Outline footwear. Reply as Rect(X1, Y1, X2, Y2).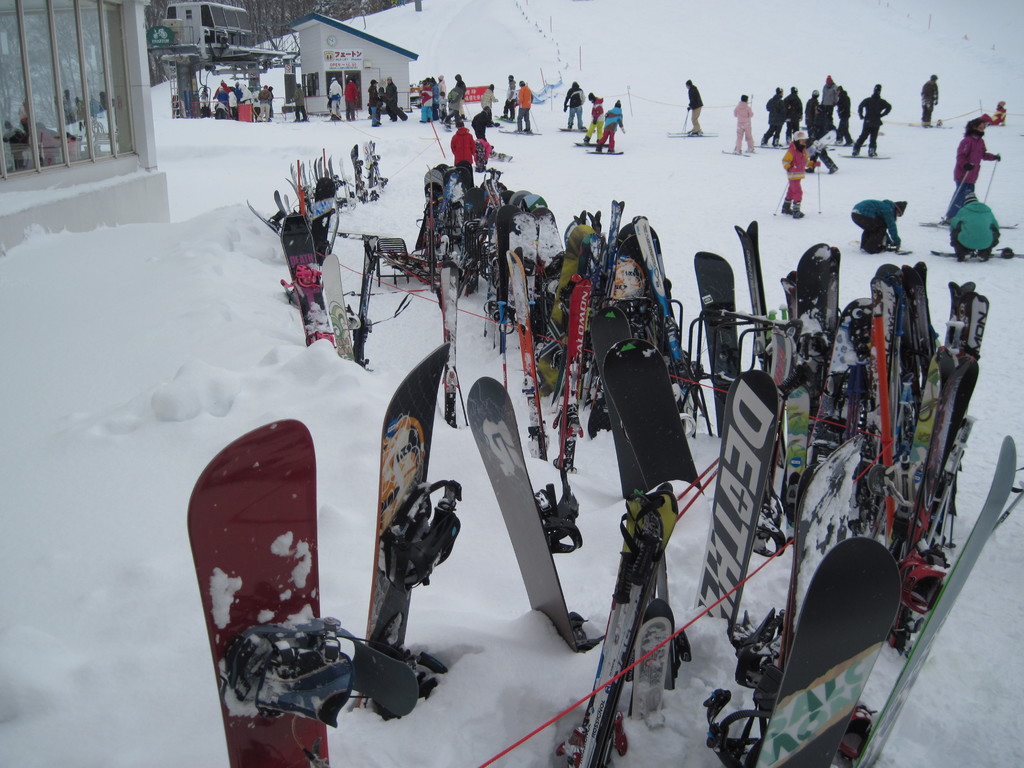
Rect(784, 133, 789, 148).
